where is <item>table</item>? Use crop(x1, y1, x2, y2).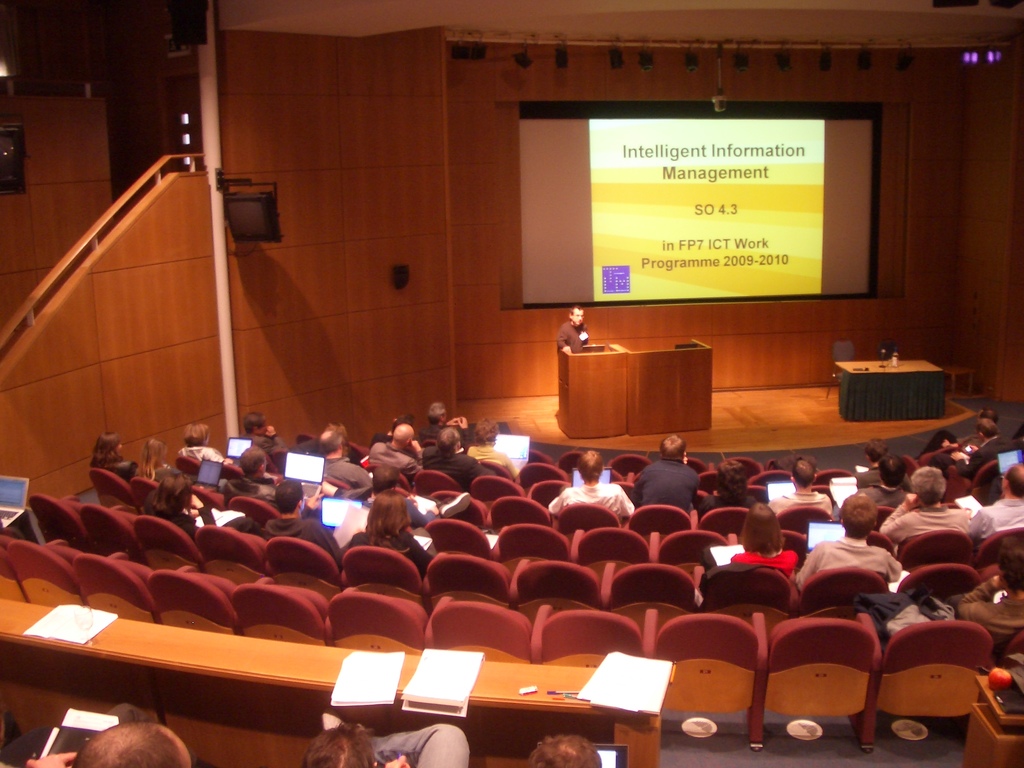
crop(558, 339, 715, 443).
